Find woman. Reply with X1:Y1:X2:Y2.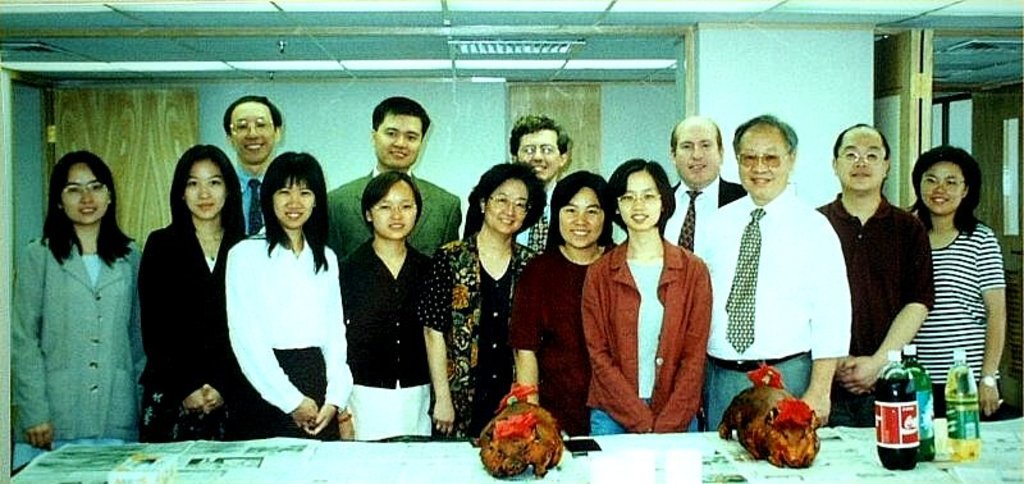
511:166:620:435.
